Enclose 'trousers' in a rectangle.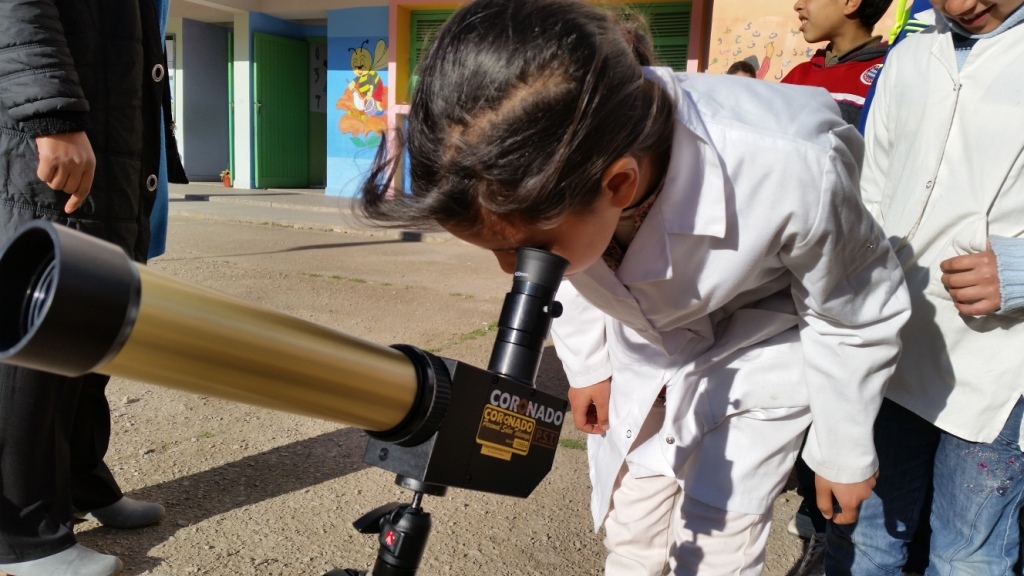
600, 396, 771, 575.
